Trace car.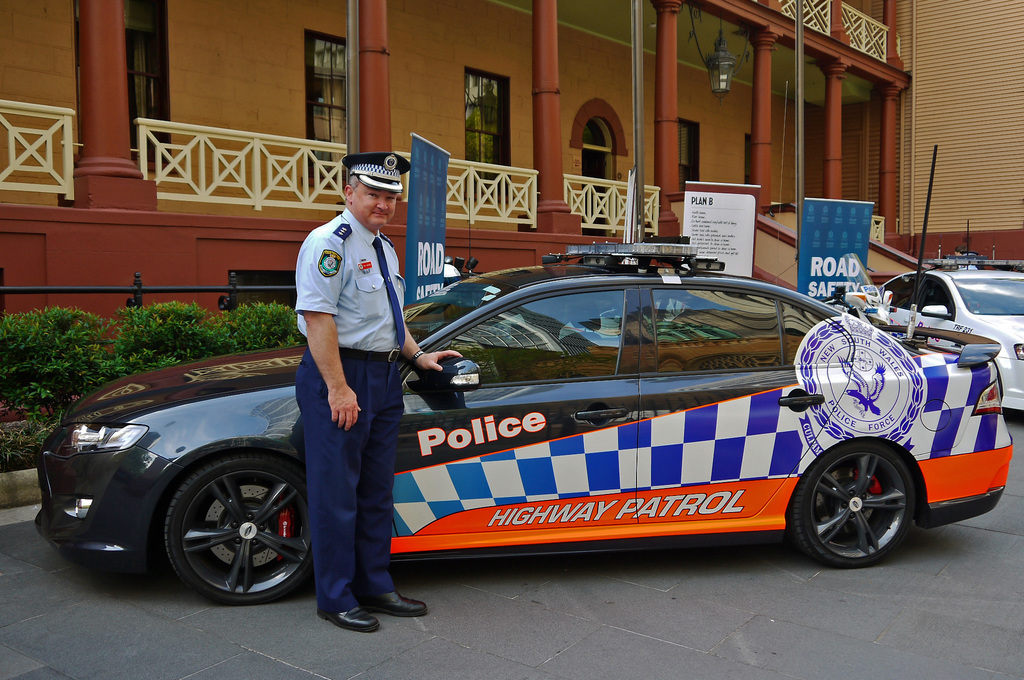
Traced to [33, 239, 1018, 572].
